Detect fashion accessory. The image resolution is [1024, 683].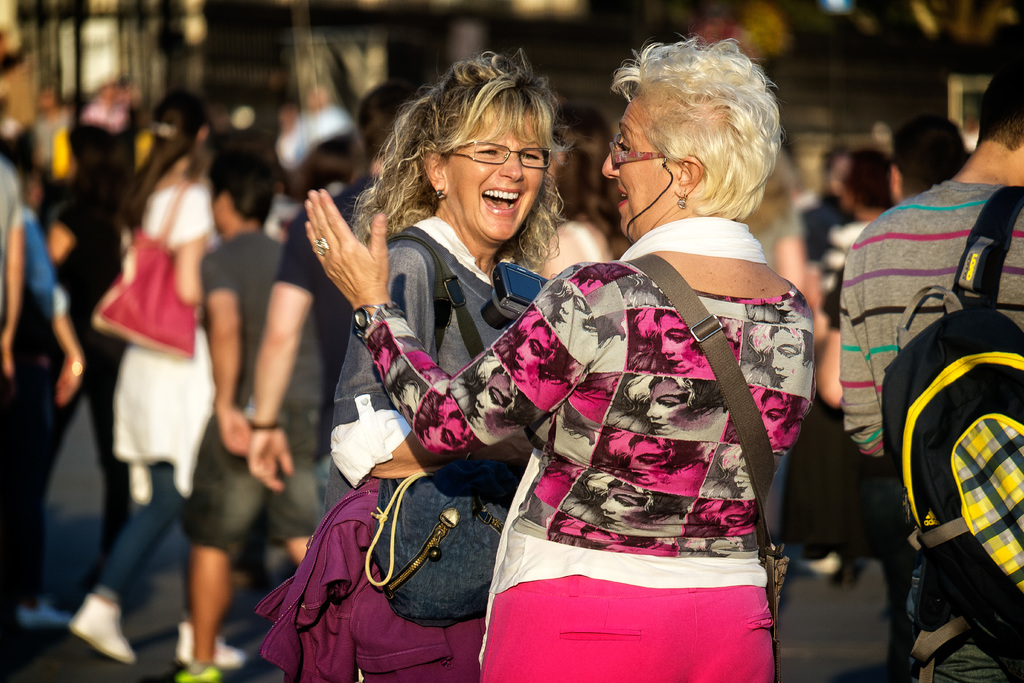
bbox=[19, 600, 65, 623].
